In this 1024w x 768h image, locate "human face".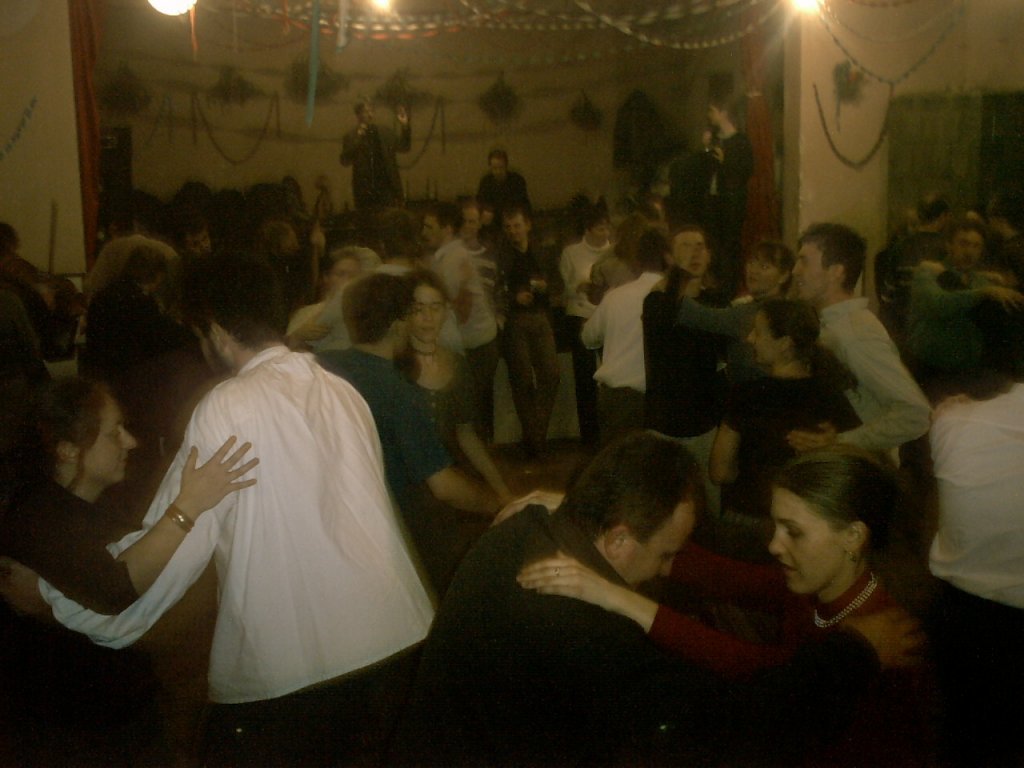
Bounding box: crop(357, 104, 371, 125).
